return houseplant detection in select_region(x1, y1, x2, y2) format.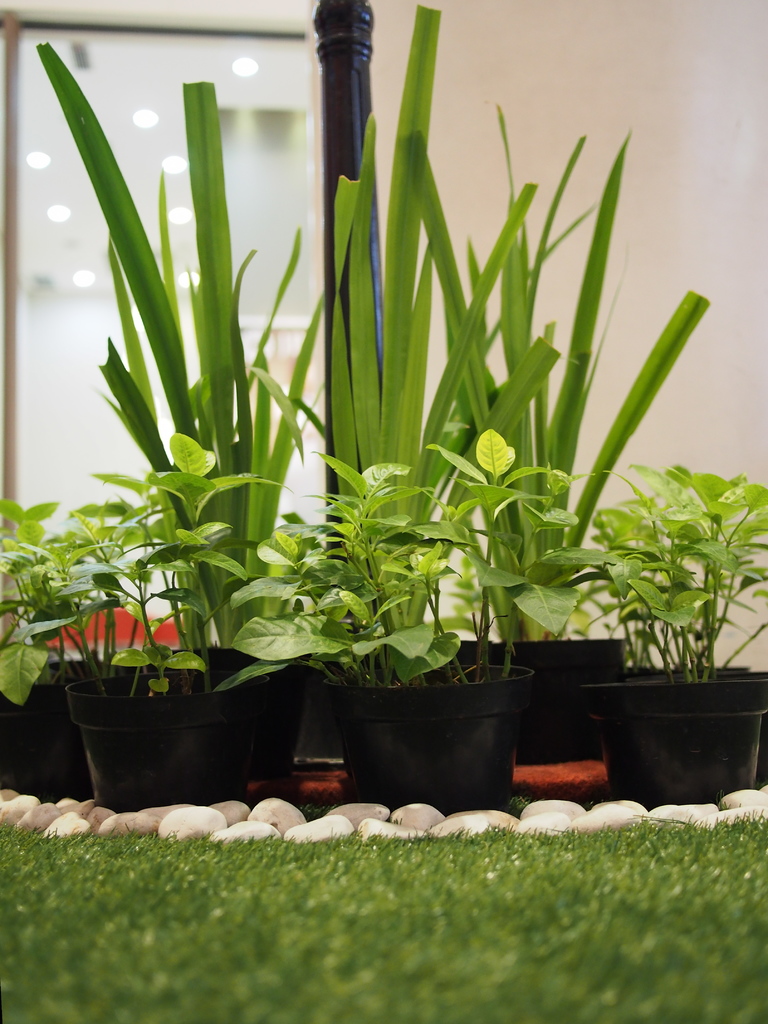
select_region(584, 468, 767, 806).
